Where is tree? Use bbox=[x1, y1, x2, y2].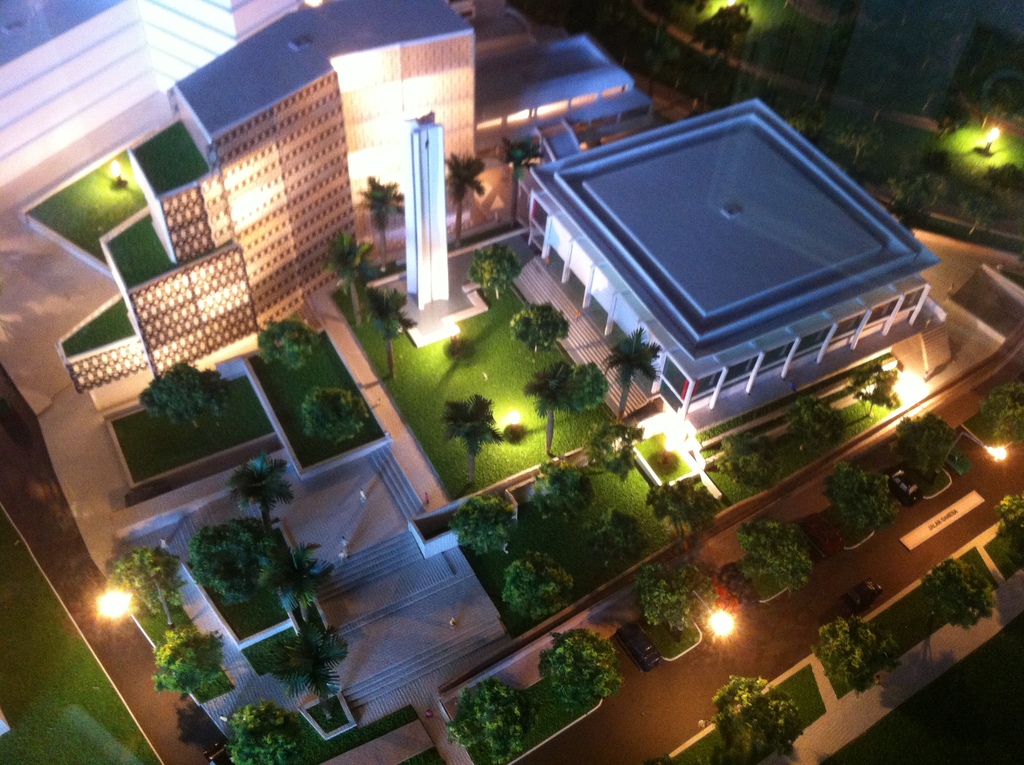
bbox=[353, 174, 404, 265].
